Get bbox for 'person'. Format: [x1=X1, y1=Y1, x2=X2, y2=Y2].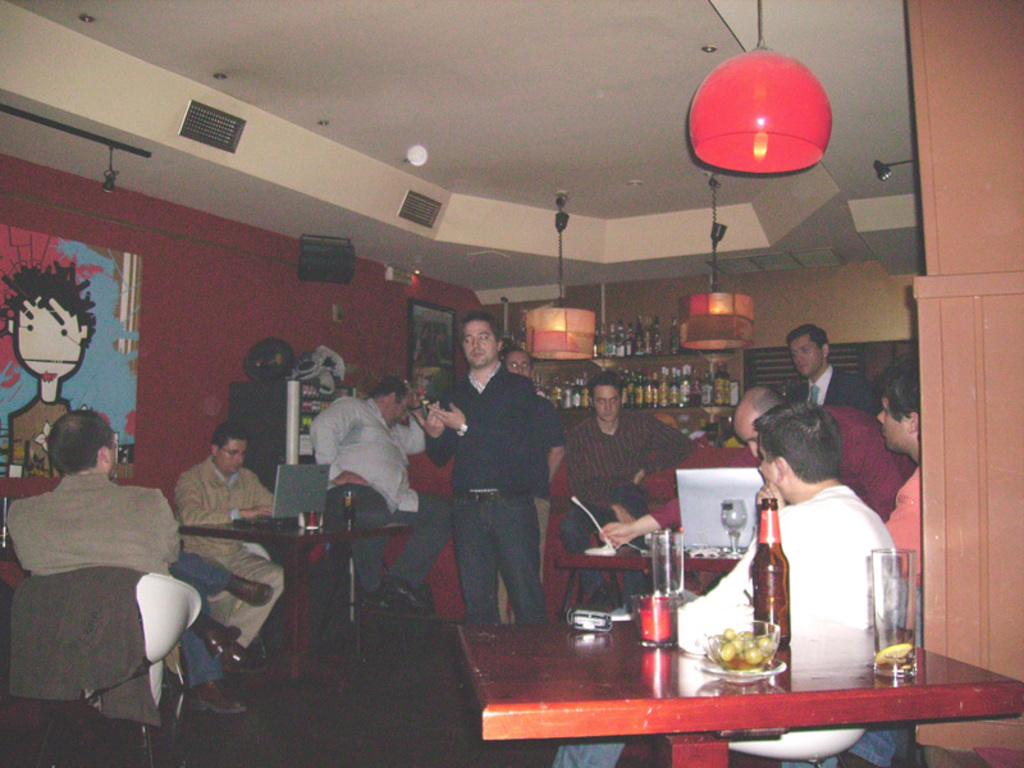
[x1=404, y1=310, x2=549, y2=623].
